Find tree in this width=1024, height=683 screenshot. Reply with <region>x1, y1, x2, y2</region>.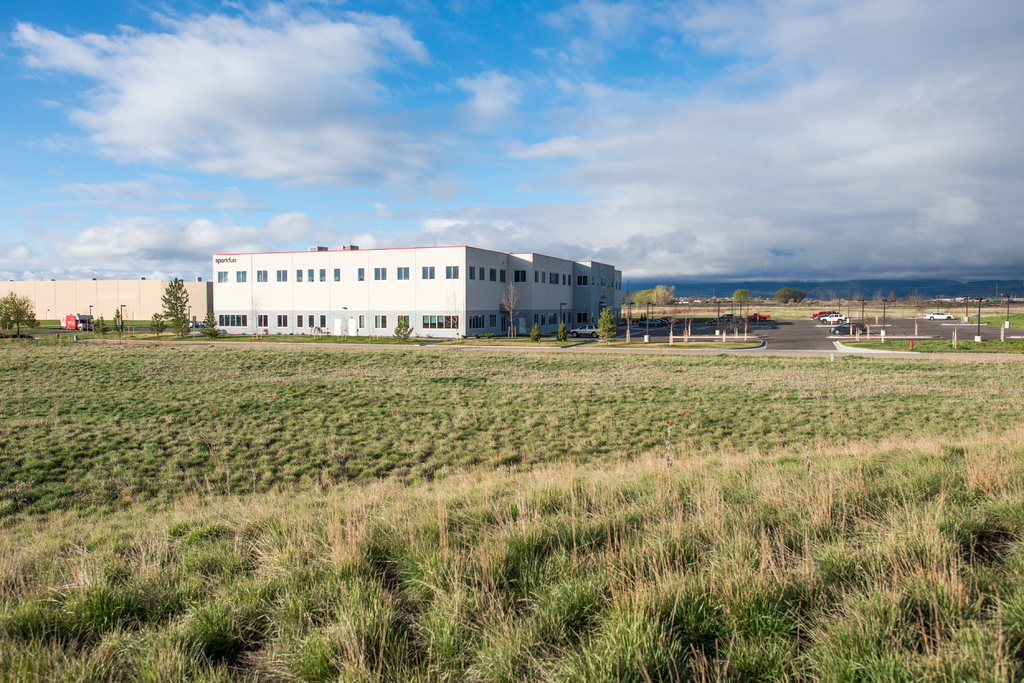
<region>196, 309, 221, 341</region>.
